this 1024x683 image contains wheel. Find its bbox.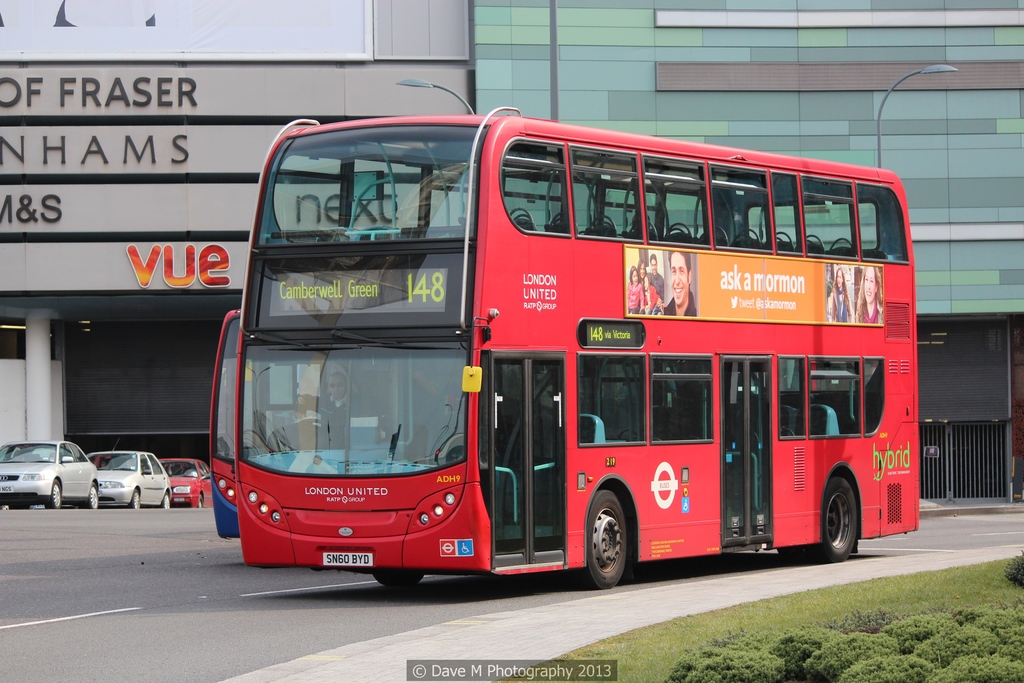
region(198, 495, 204, 507).
